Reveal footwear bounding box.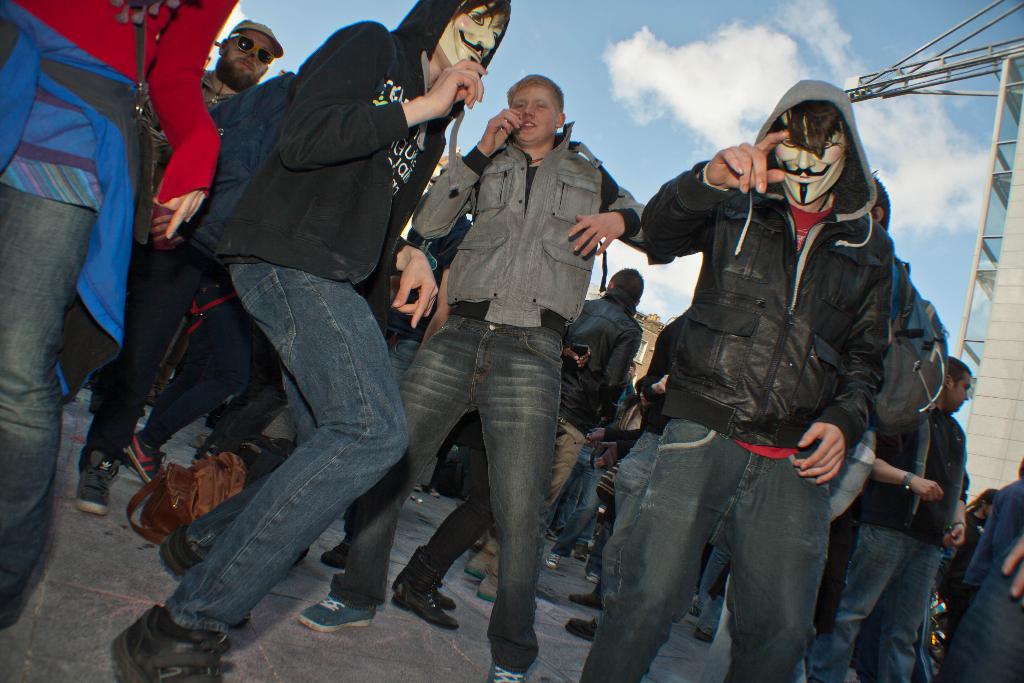
Revealed: x1=321 y1=534 x2=356 y2=570.
